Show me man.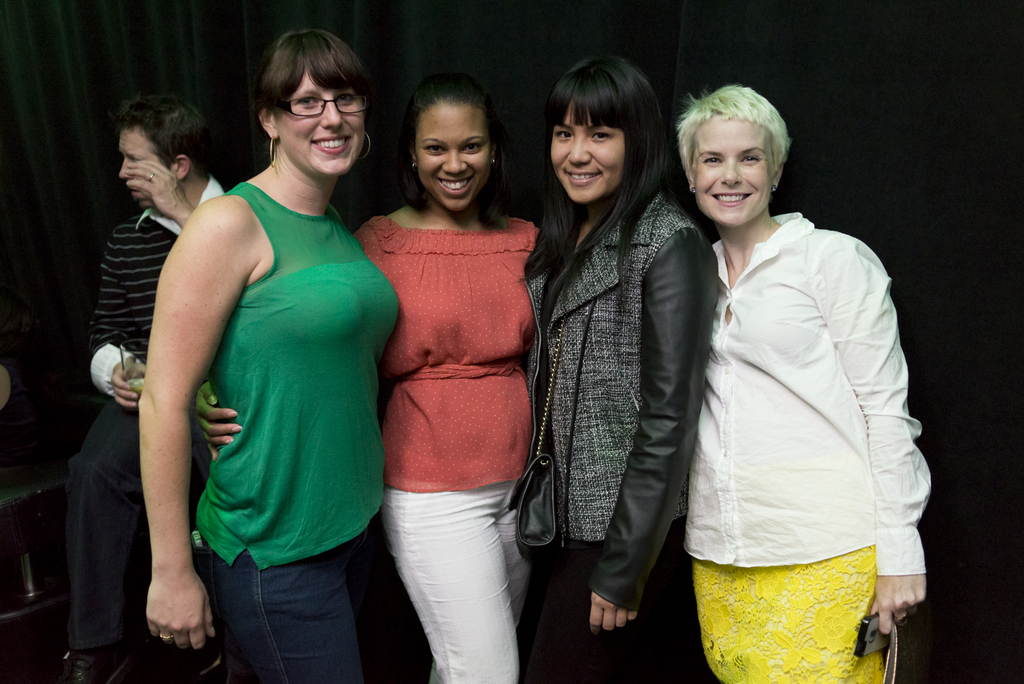
man is here: [x1=51, y1=90, x2=242, y2=683].
